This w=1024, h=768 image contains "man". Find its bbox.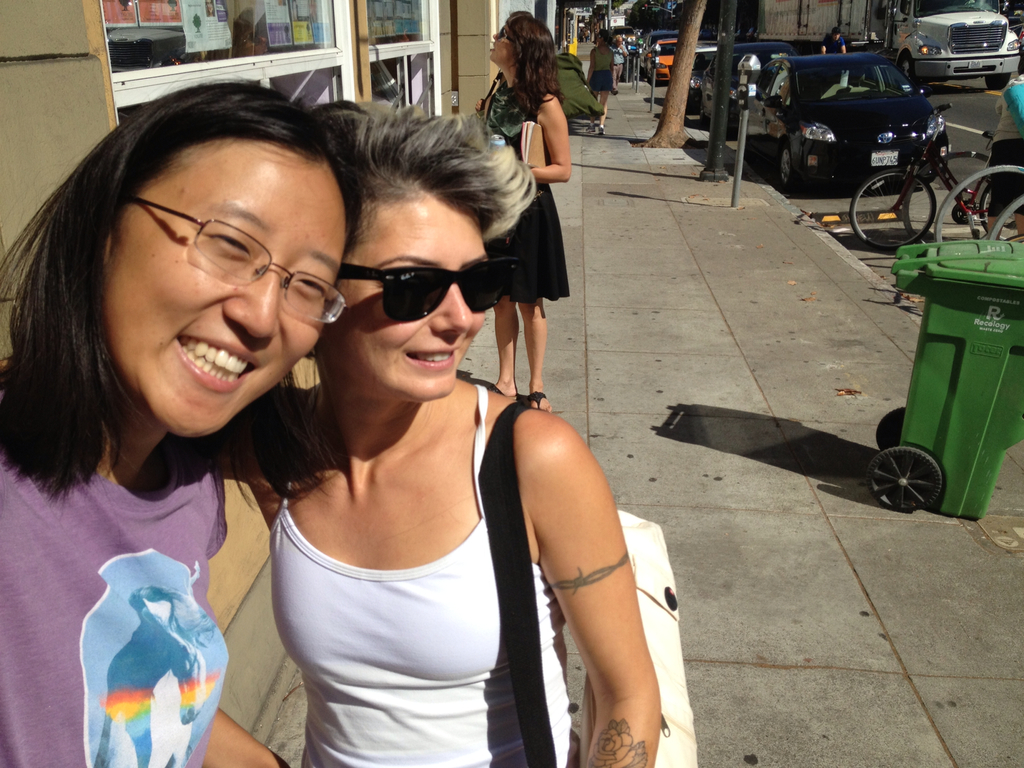
pyautogui.locateOnScreen(609, 35, 629, 96).
